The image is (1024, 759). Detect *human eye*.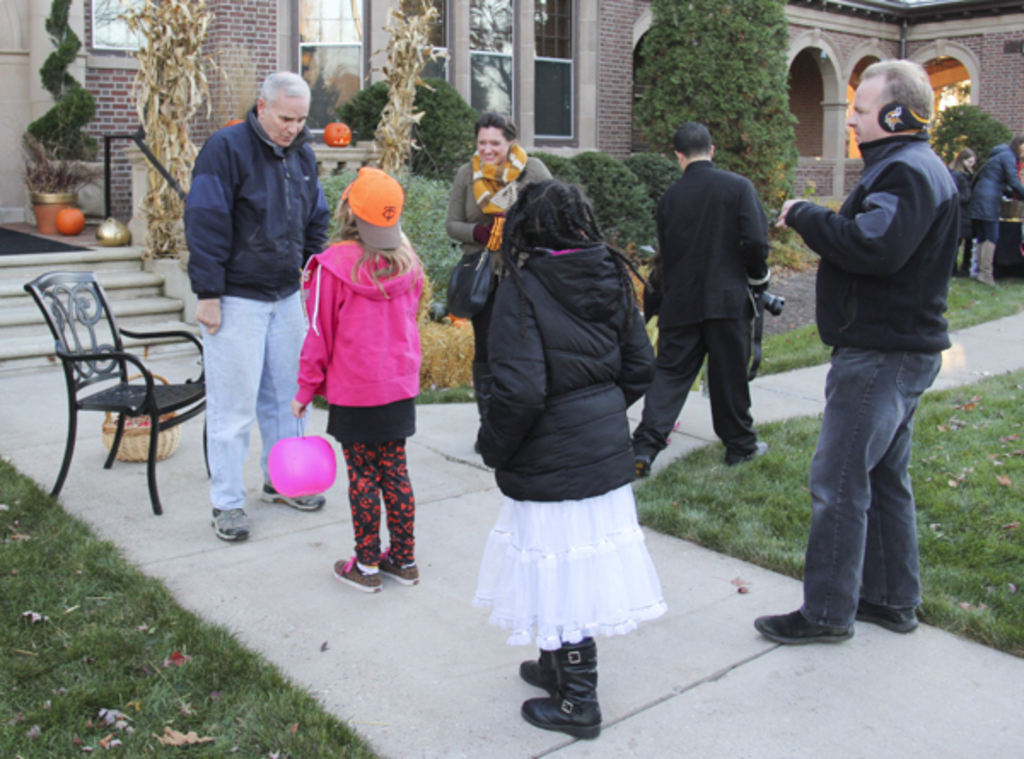
Detection: Rect(493, 140, 505, 145).
